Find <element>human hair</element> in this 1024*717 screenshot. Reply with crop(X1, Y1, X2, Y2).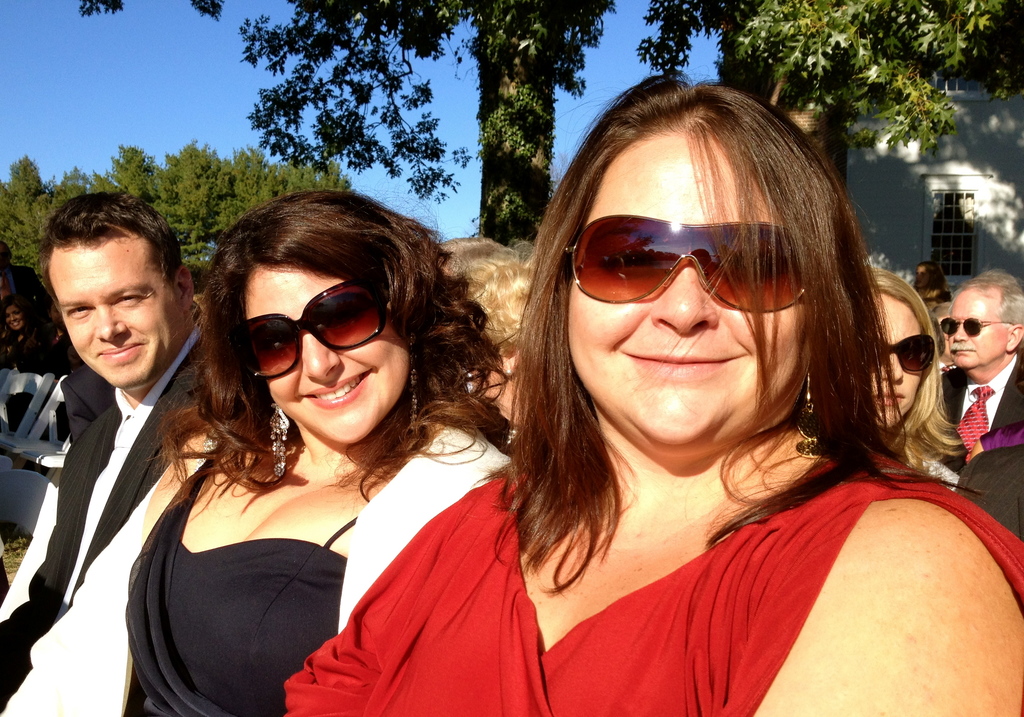
crop(948, 267, 1023, 322).
